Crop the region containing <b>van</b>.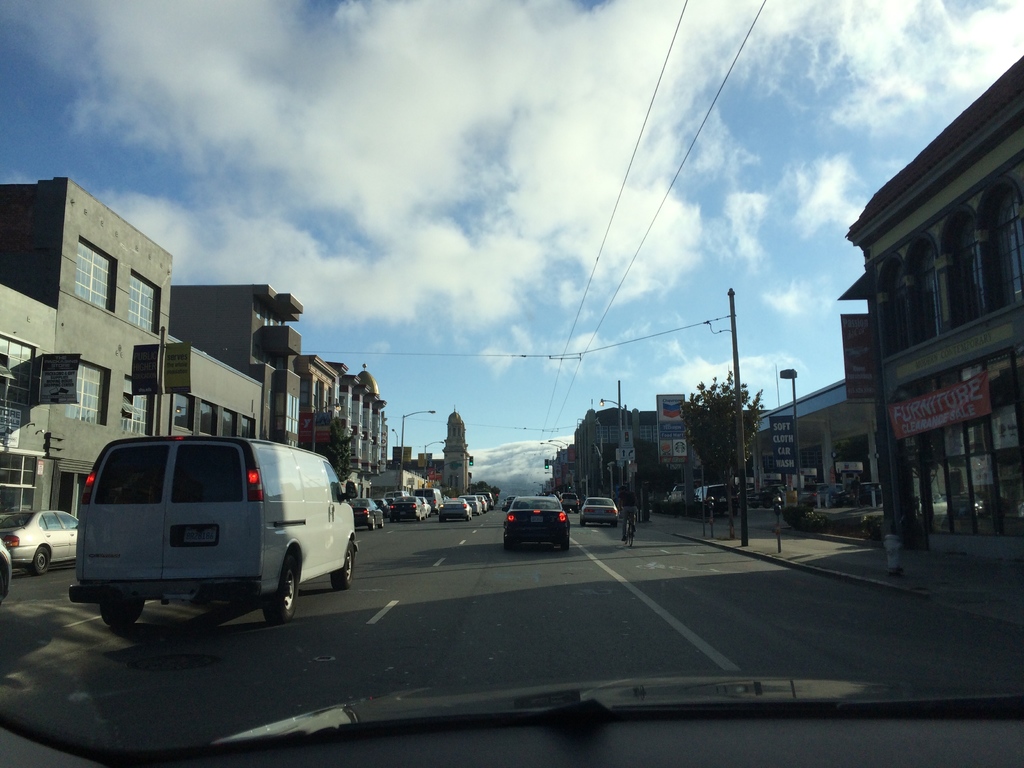
Crop region: BBox(66, 430, 361, 625).
